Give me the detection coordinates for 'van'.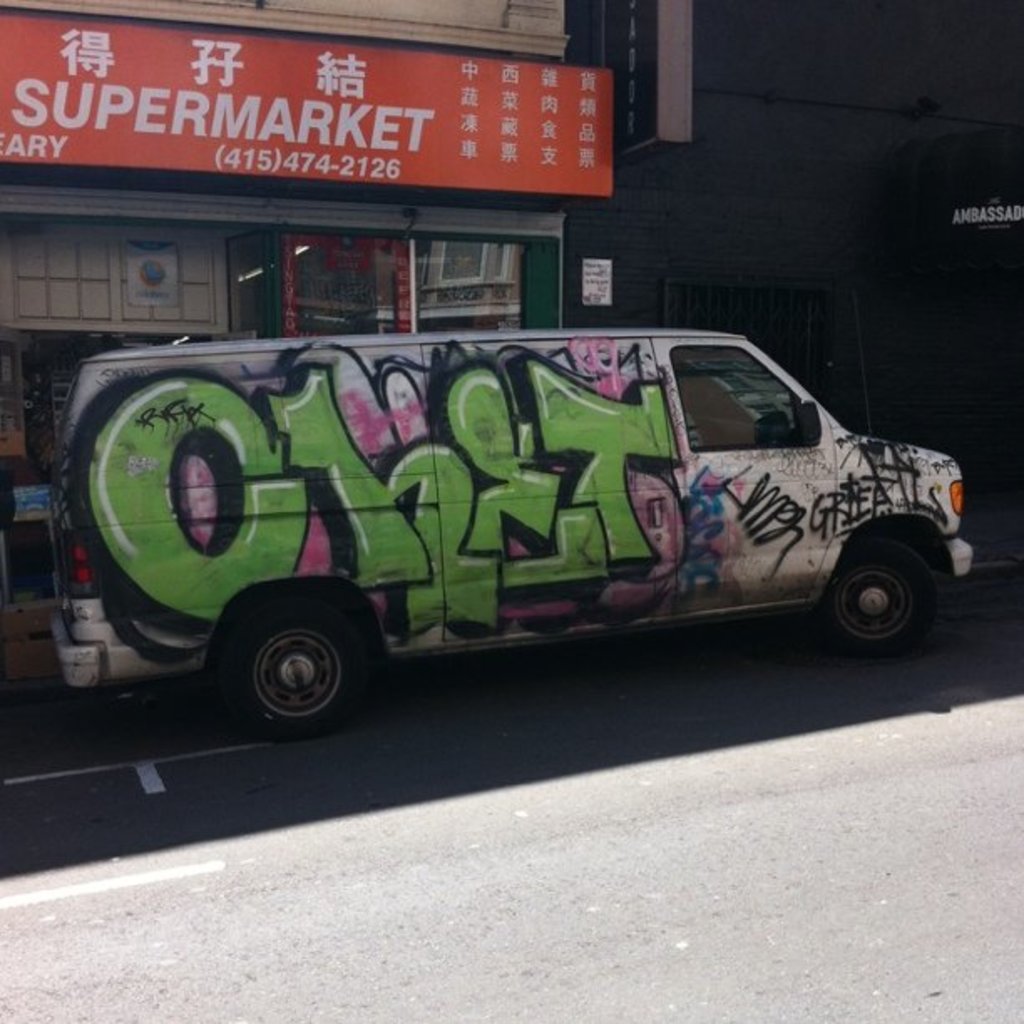
Rect(47, 325, 975, 743).
